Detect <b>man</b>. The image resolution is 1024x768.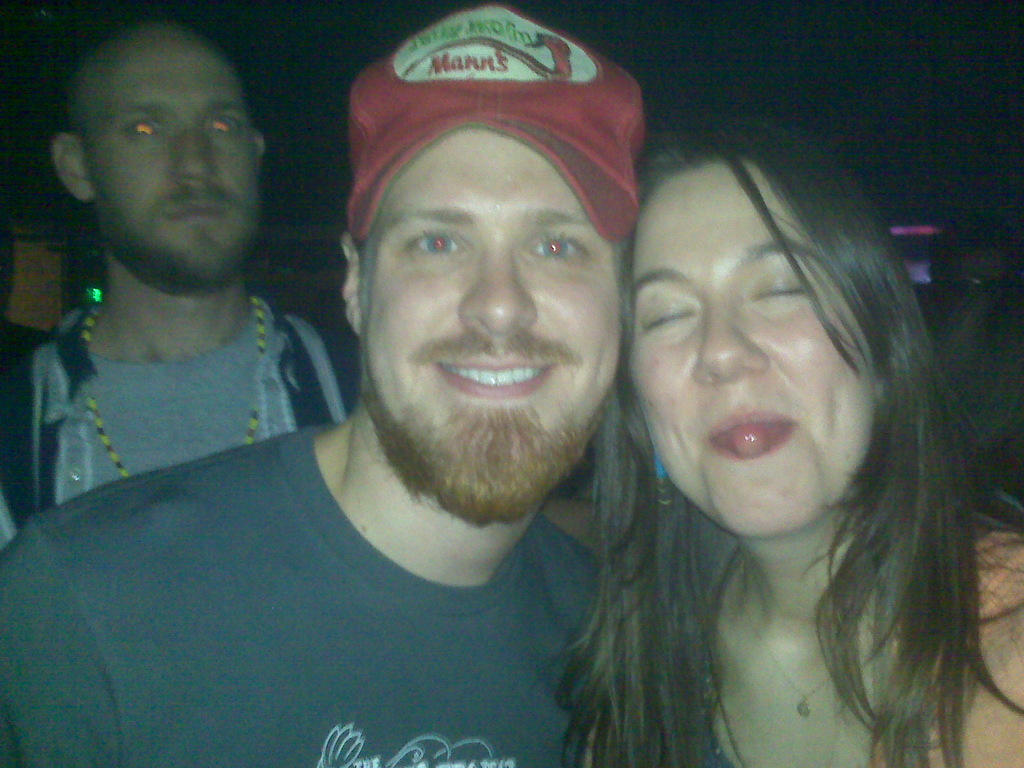
Rect(0, 221, 47, 365).
